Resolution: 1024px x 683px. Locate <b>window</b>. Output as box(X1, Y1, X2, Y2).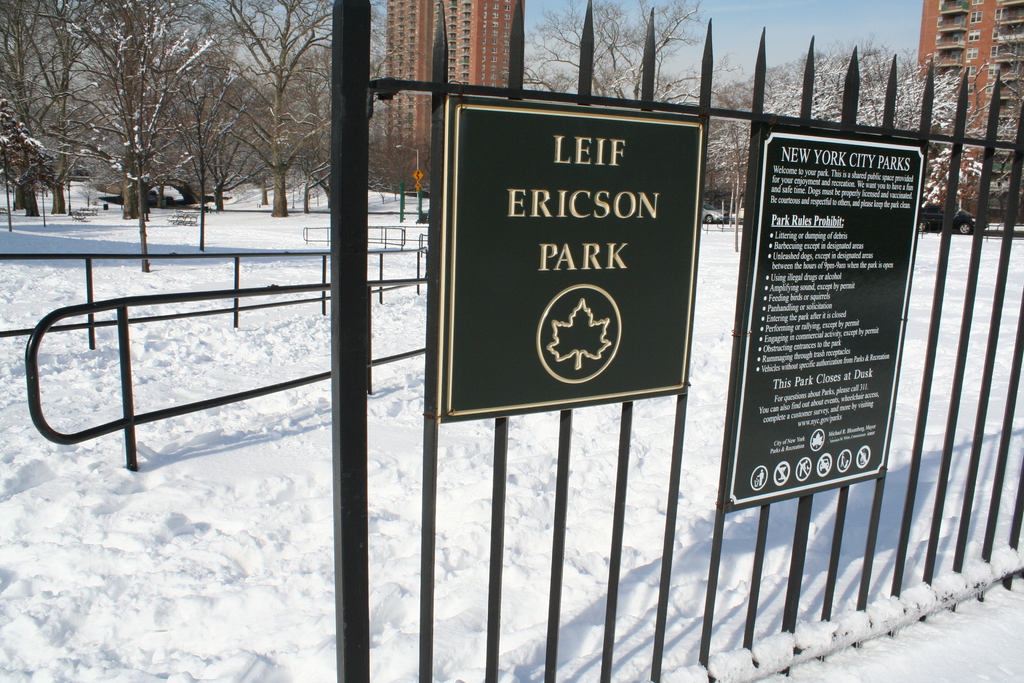
box(967, 65, 975, 78).
